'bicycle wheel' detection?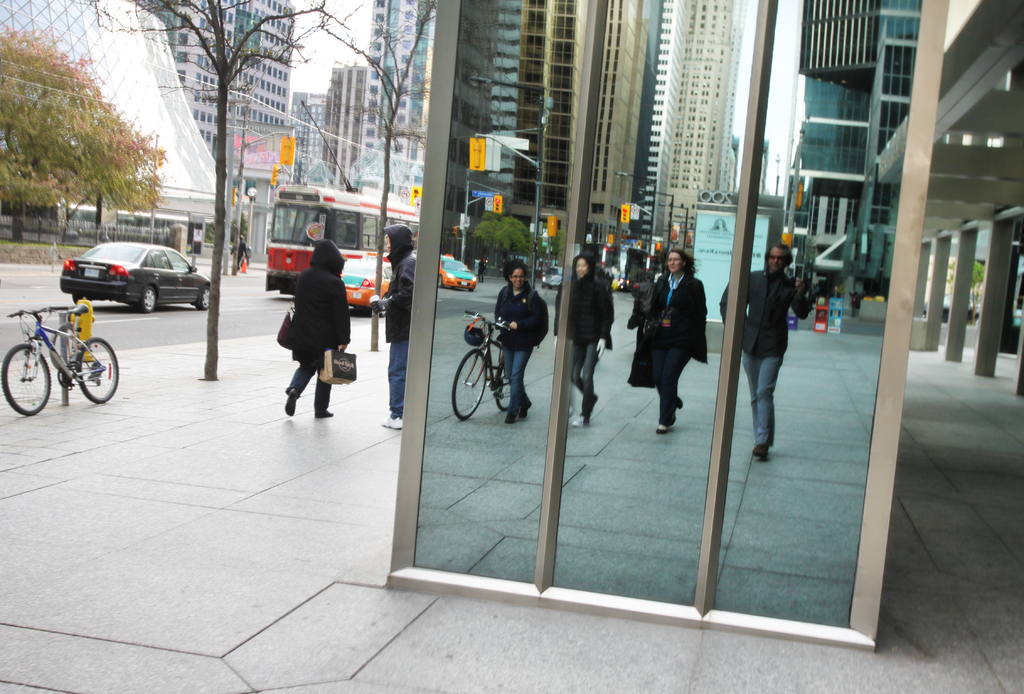
l=493, t=361, r=513, b=413
